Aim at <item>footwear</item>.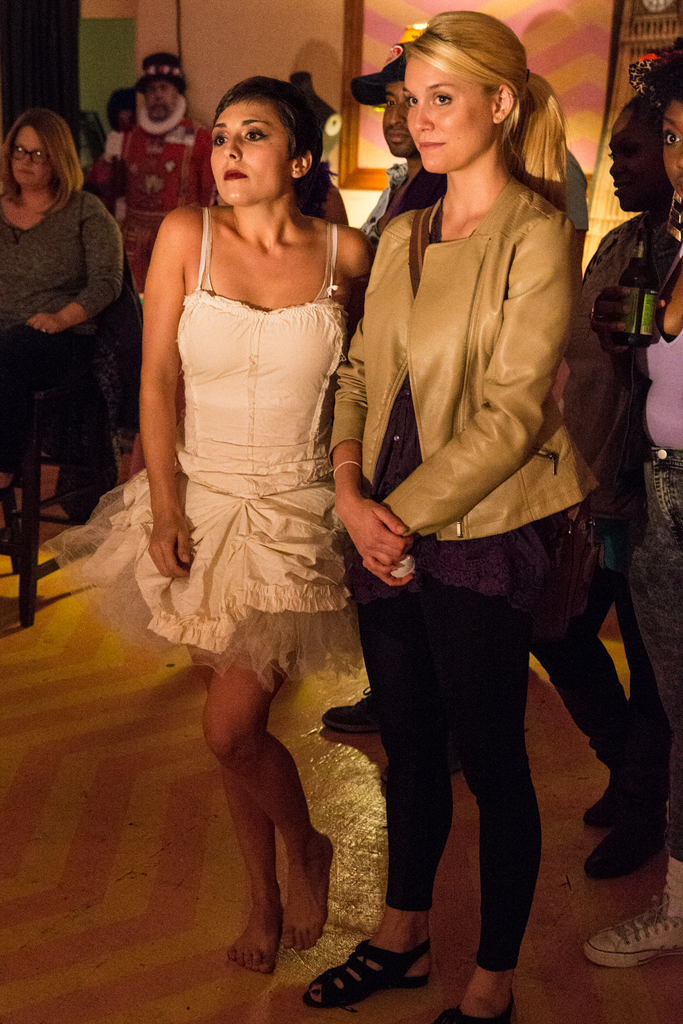
Aimed at select_region(297, 939, 426, 1005).
